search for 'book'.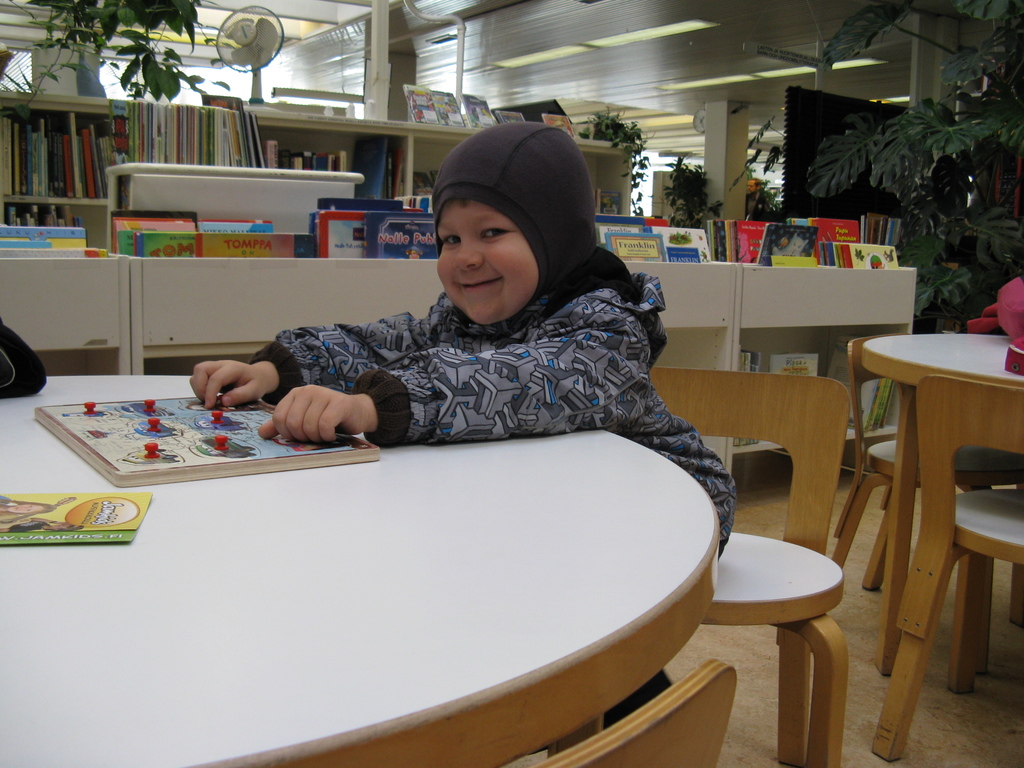
Found at [x1=429, y1=87, x2=467, y2=125].
